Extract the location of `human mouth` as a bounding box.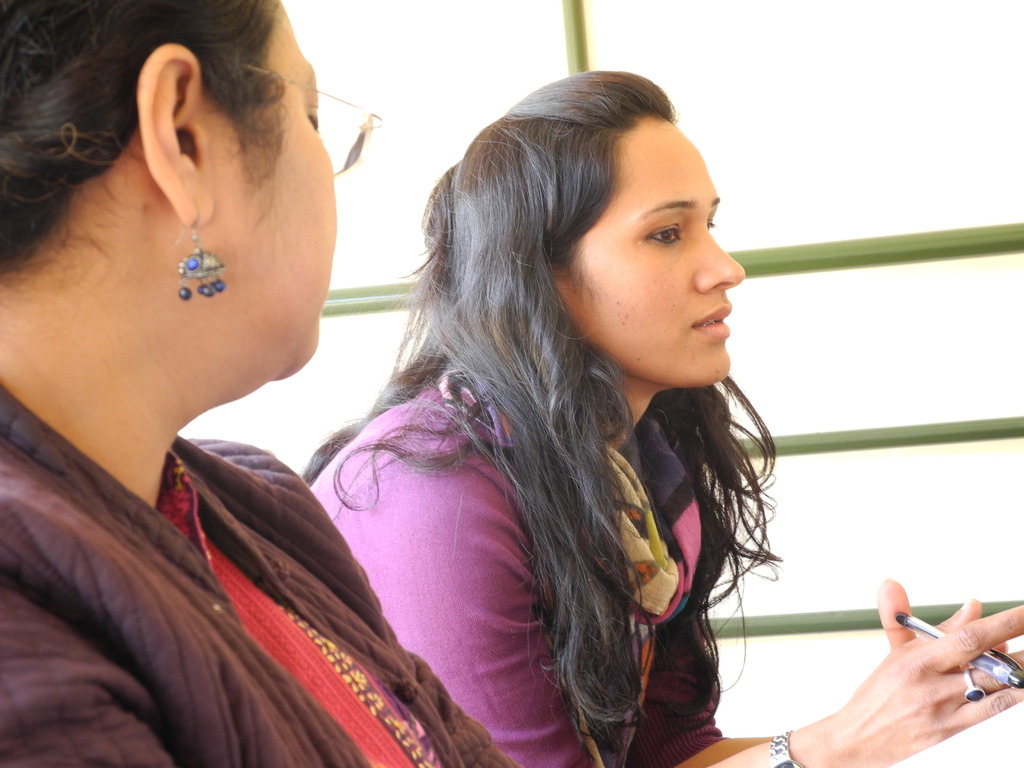
(left=687, top=295, right=737, bottom=344).
